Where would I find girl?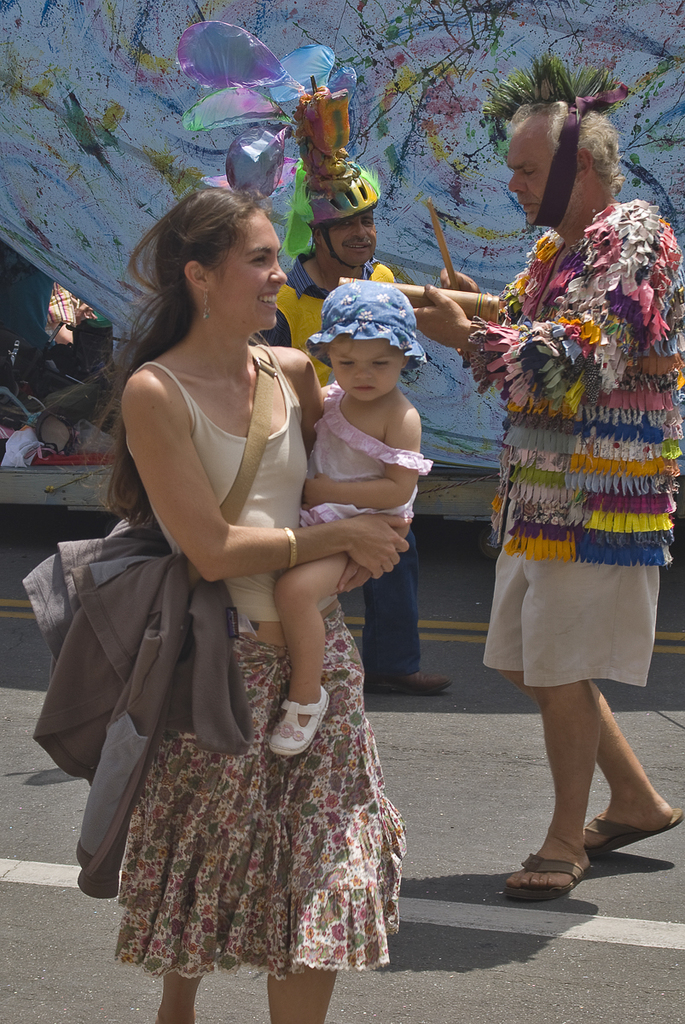
At BBox(263, 273, 436, 754).
